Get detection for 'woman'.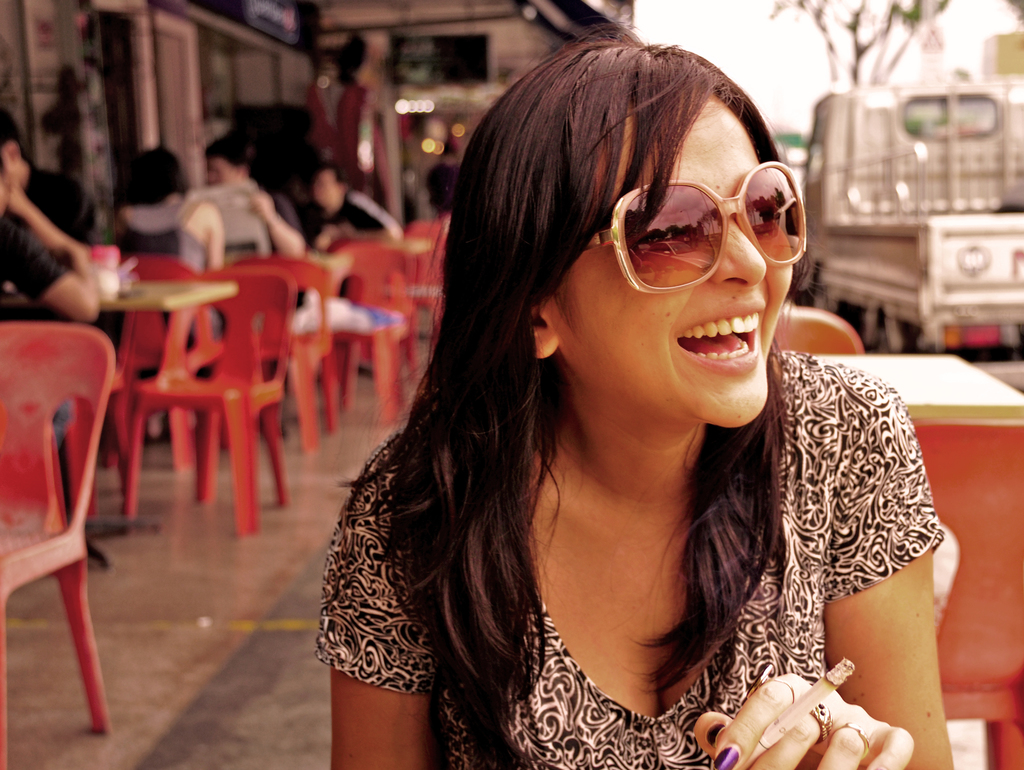
Detection: rect(309, 31, 796, 764).
